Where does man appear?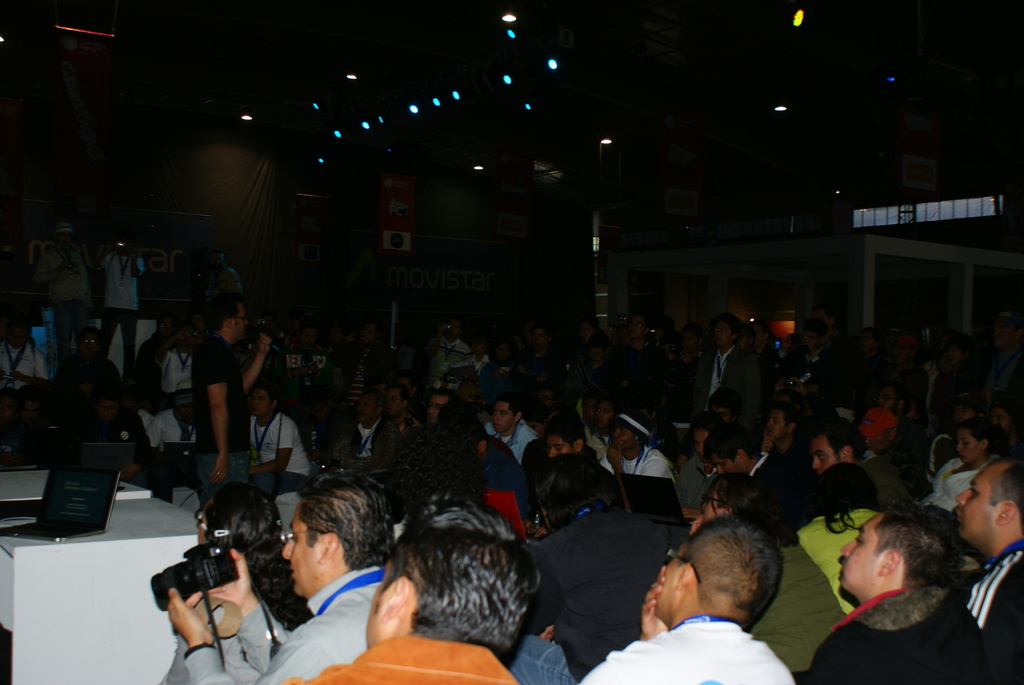
Appears at detection(111, 232, 150, 358).
